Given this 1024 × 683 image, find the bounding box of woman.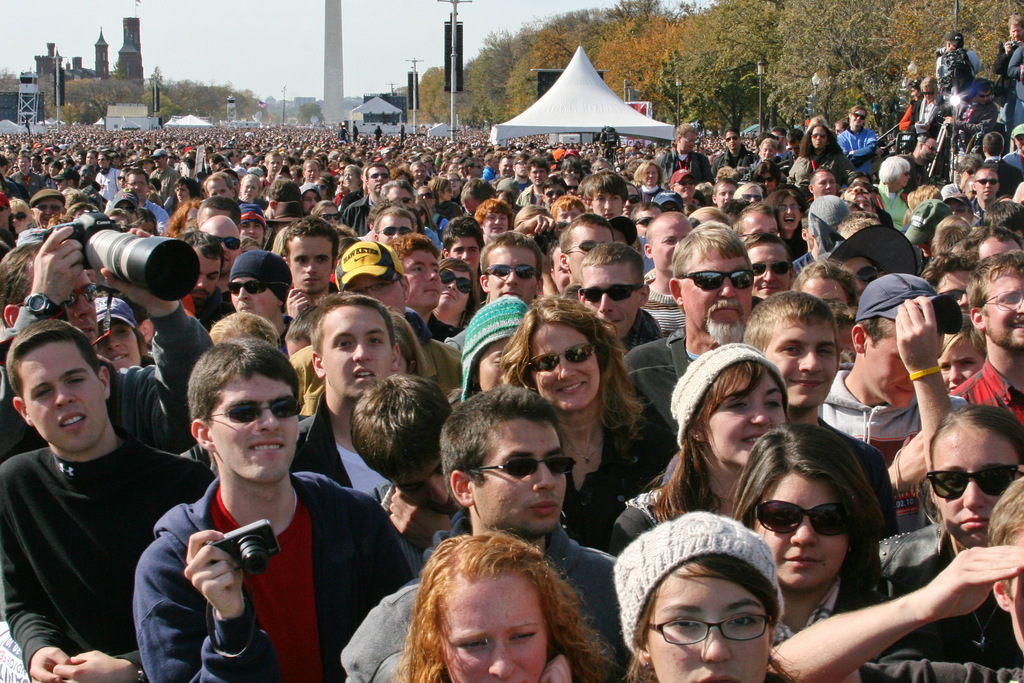
<box>500,286,675,534</box>.
